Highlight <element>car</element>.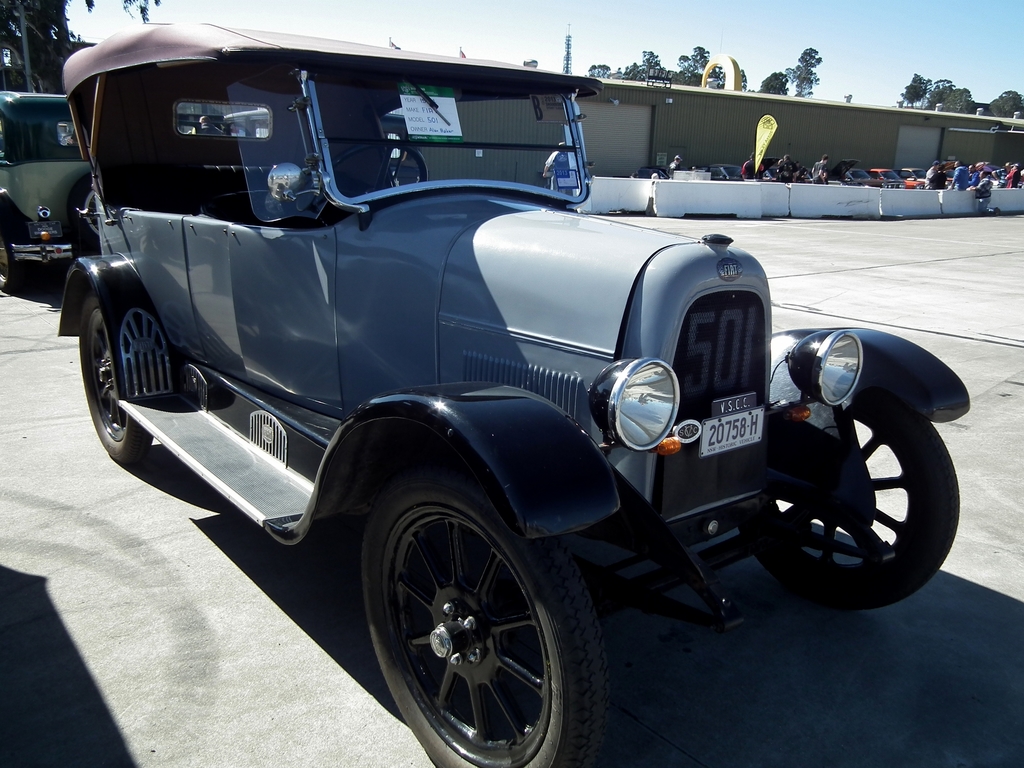
Highlighted region: rect(54, 19, 972, 767).
